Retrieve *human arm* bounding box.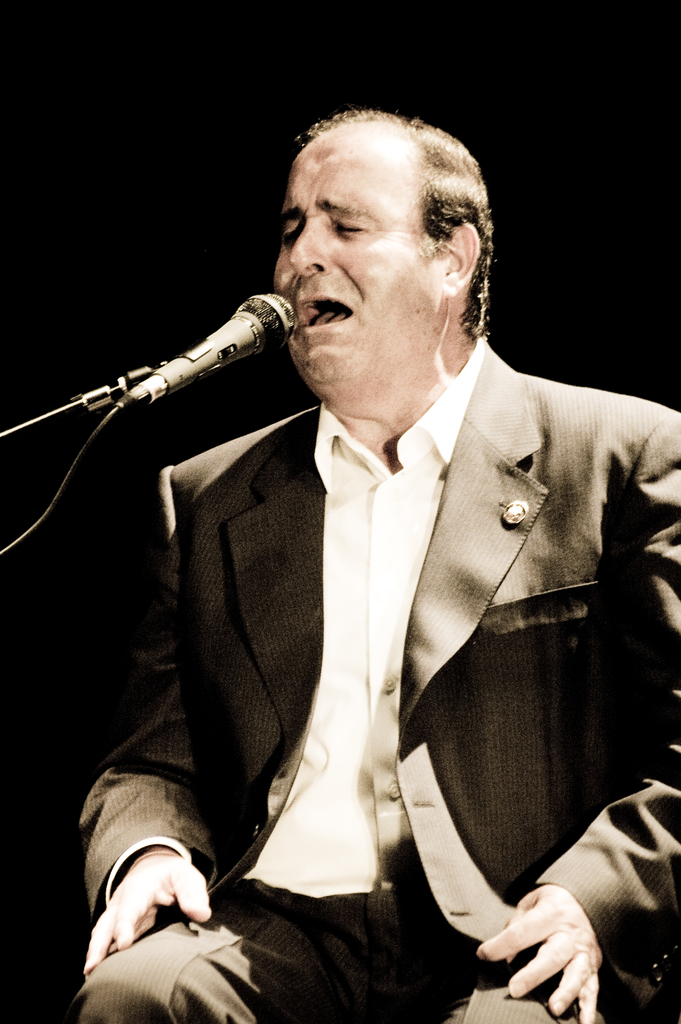
Bounding box: (x1=76, y1=464, x2=214, y2=980).
